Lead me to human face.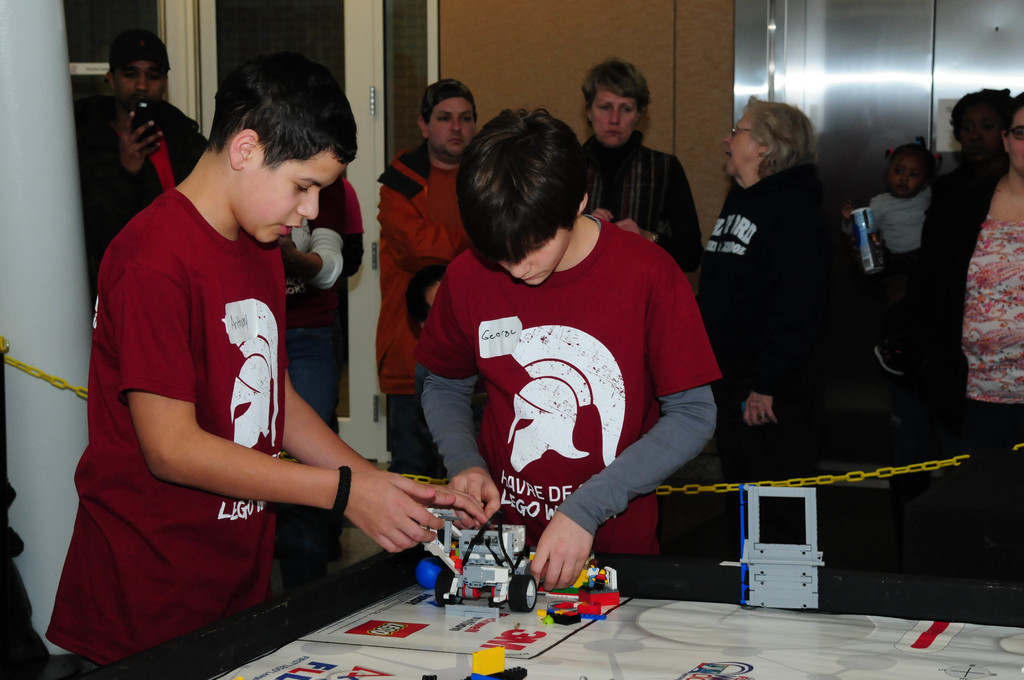
Lead to 241/161/342/249.
